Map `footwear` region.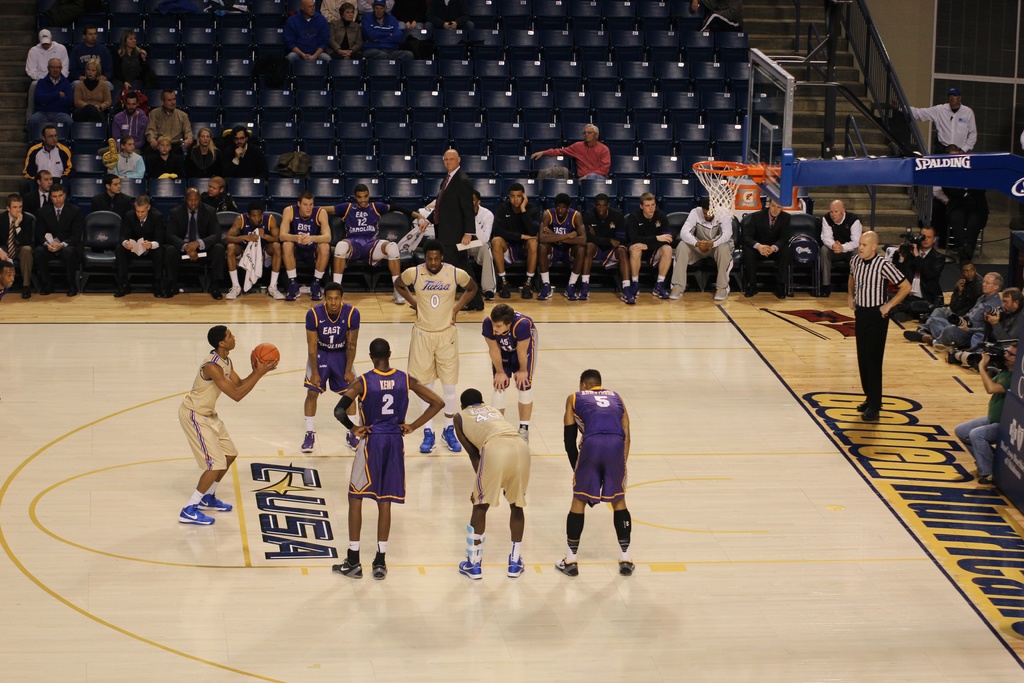
Mapped to <box>904,331,924,342</box>.
